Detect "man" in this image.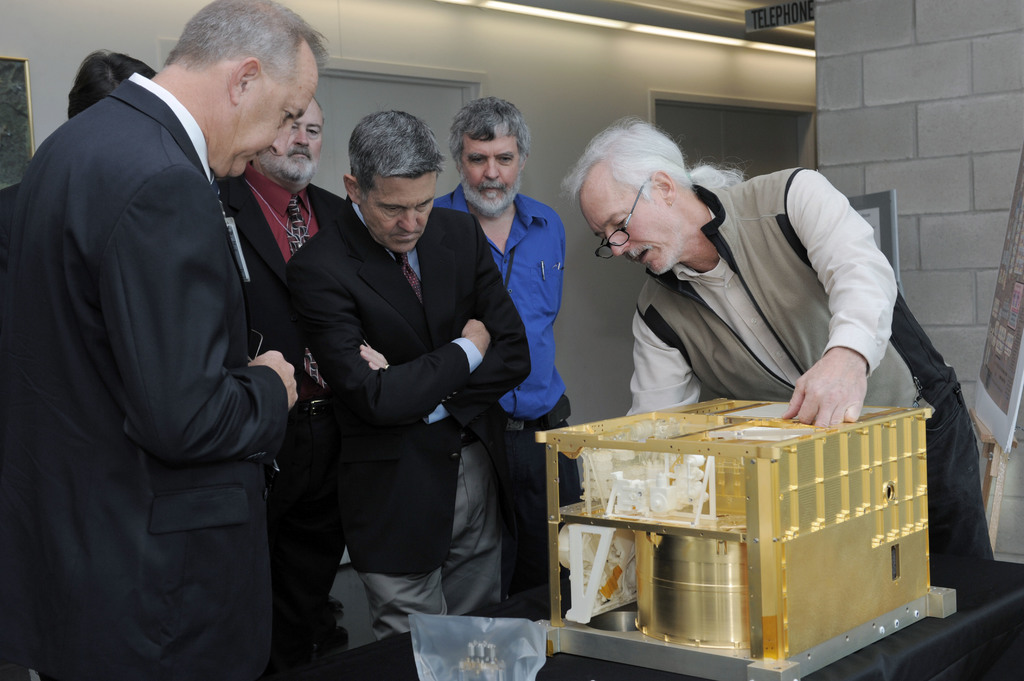
Detection: BBox(283, 105, 531, 639).
